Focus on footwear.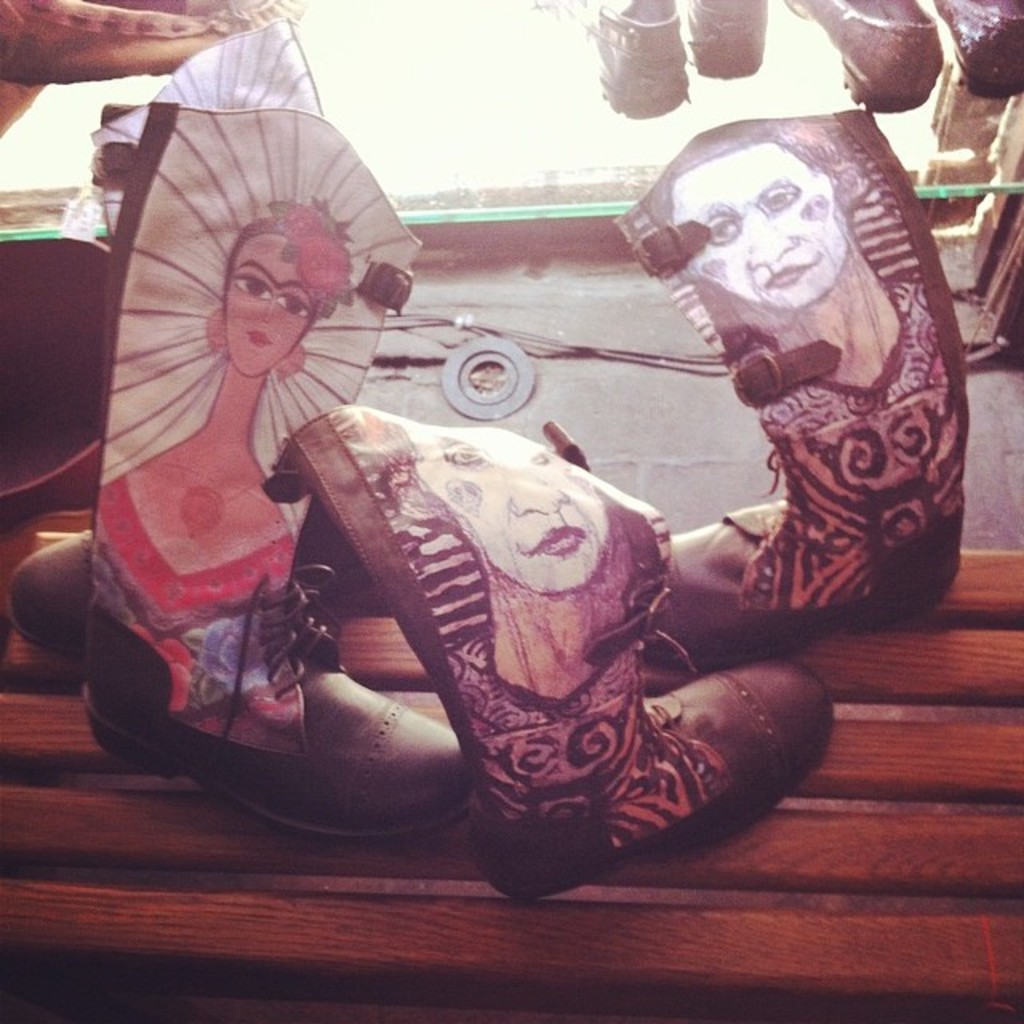
Focused at (205,448,805,877).
